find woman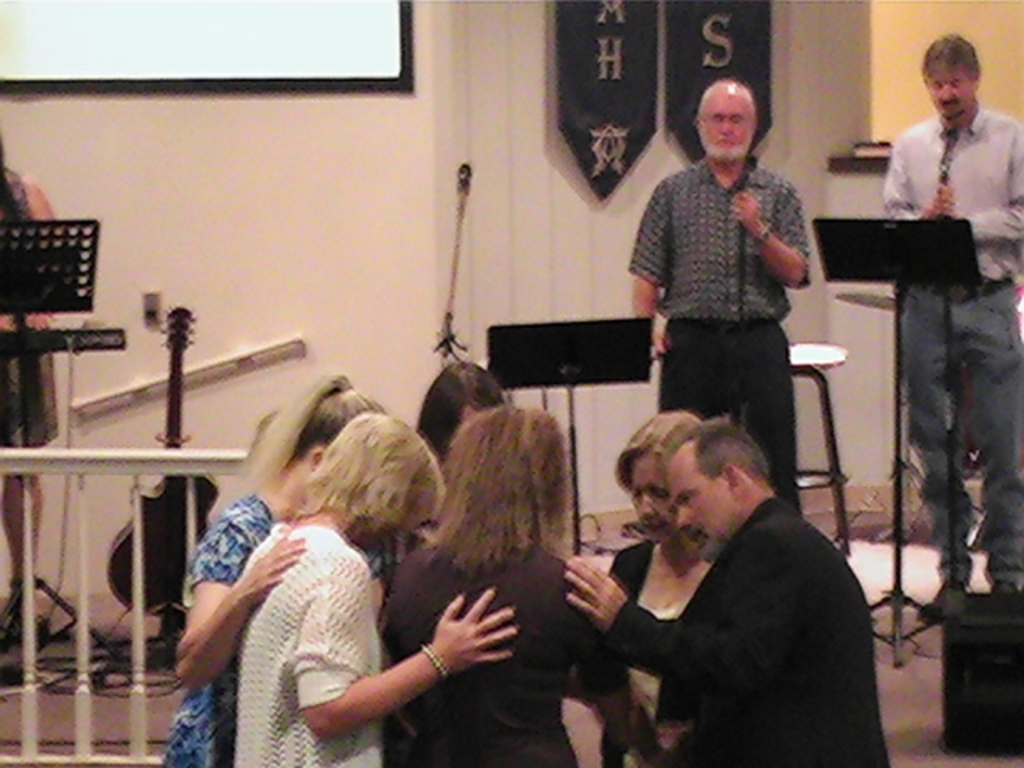
413 368 512 554
